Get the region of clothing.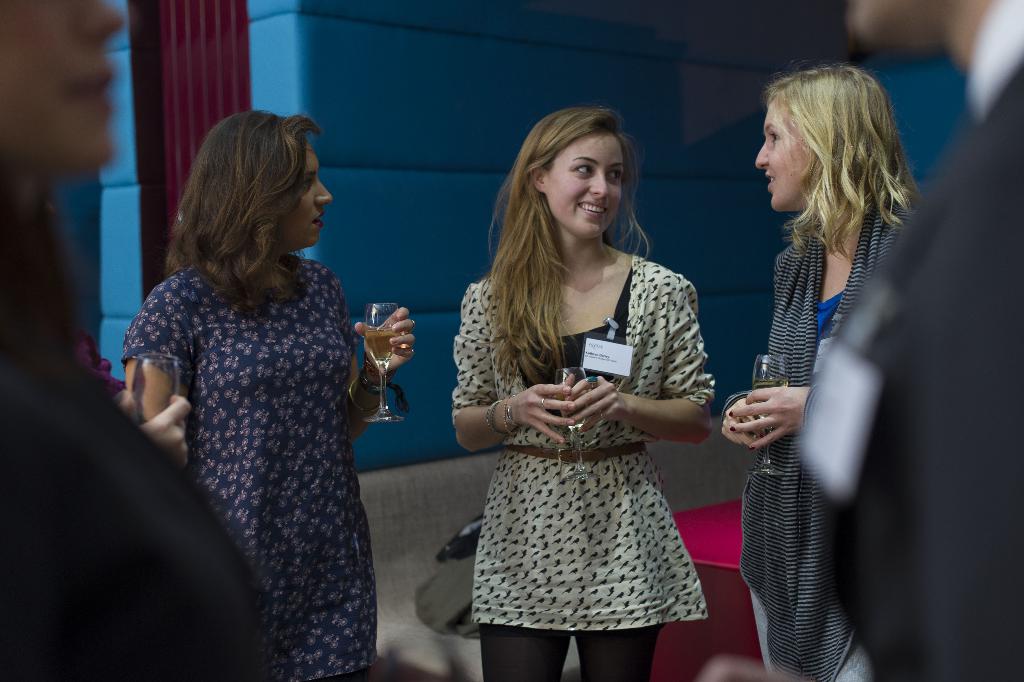
pyautogui.locateOnScreen(739, 210, 912, 681).
